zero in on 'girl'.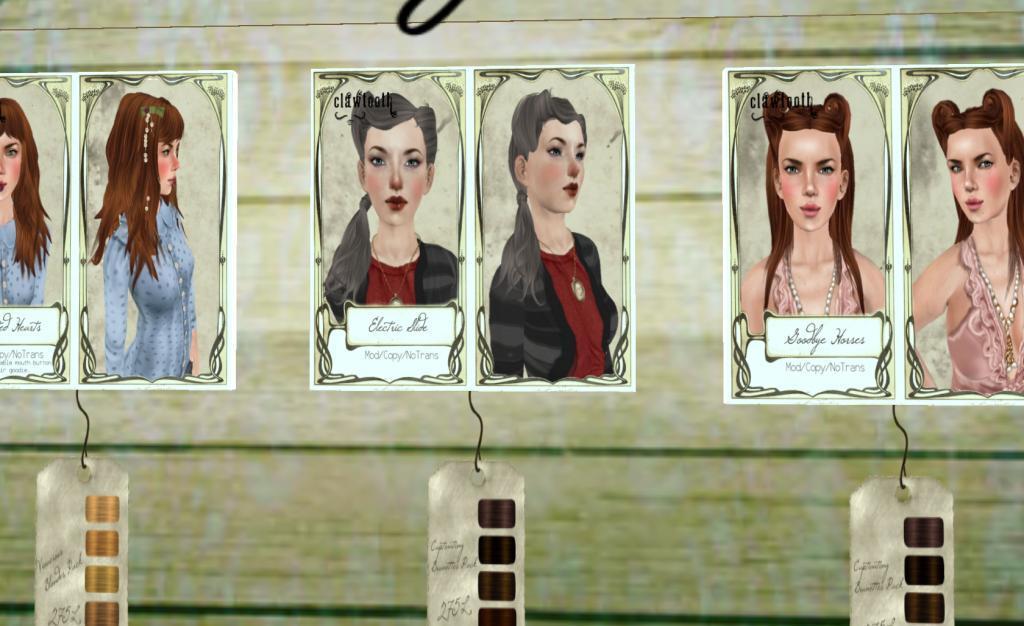
Zeroed in: {"left": 0, "top": 94, "right": 53, "bottom": 304}.
